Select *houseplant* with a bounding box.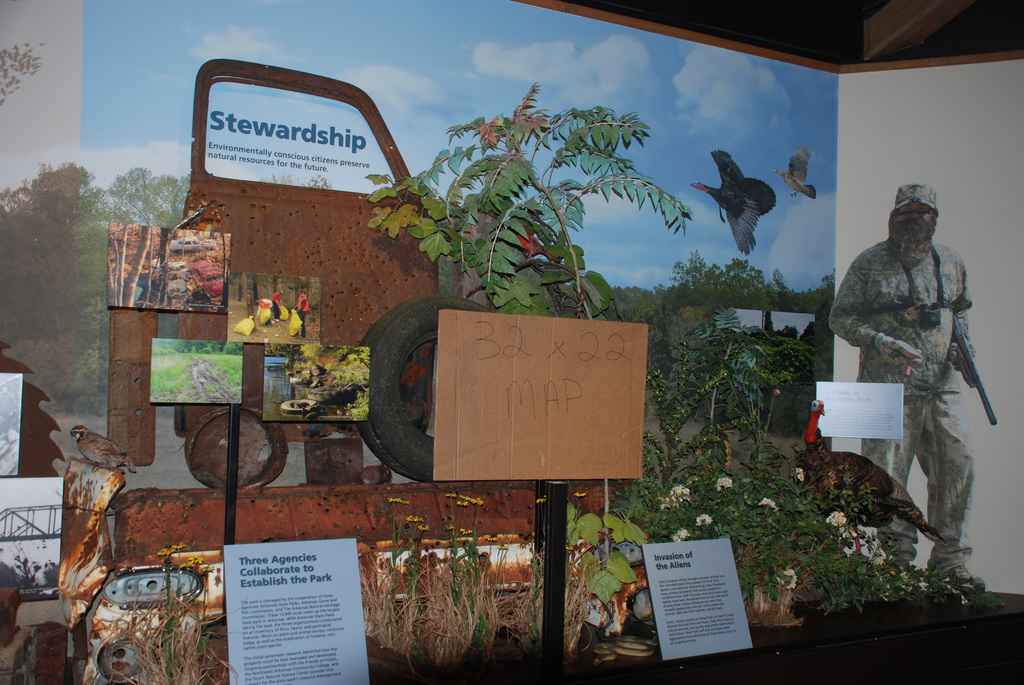
[left=626, top=446, right=922, bottom=628].
